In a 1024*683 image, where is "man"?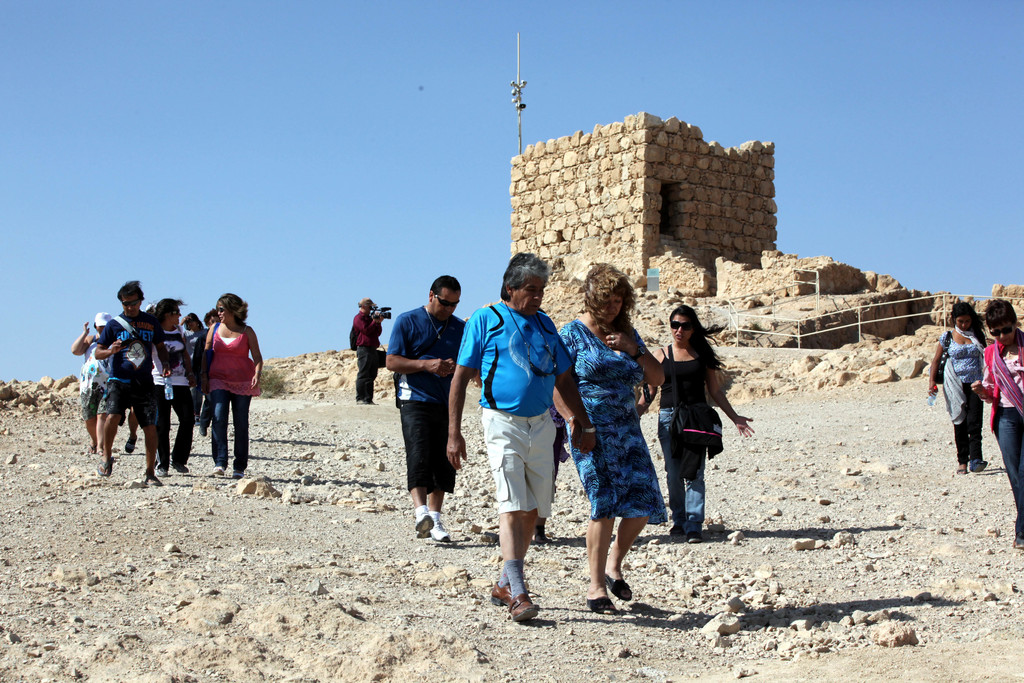
bbox=[354, 298, 384, 399].
